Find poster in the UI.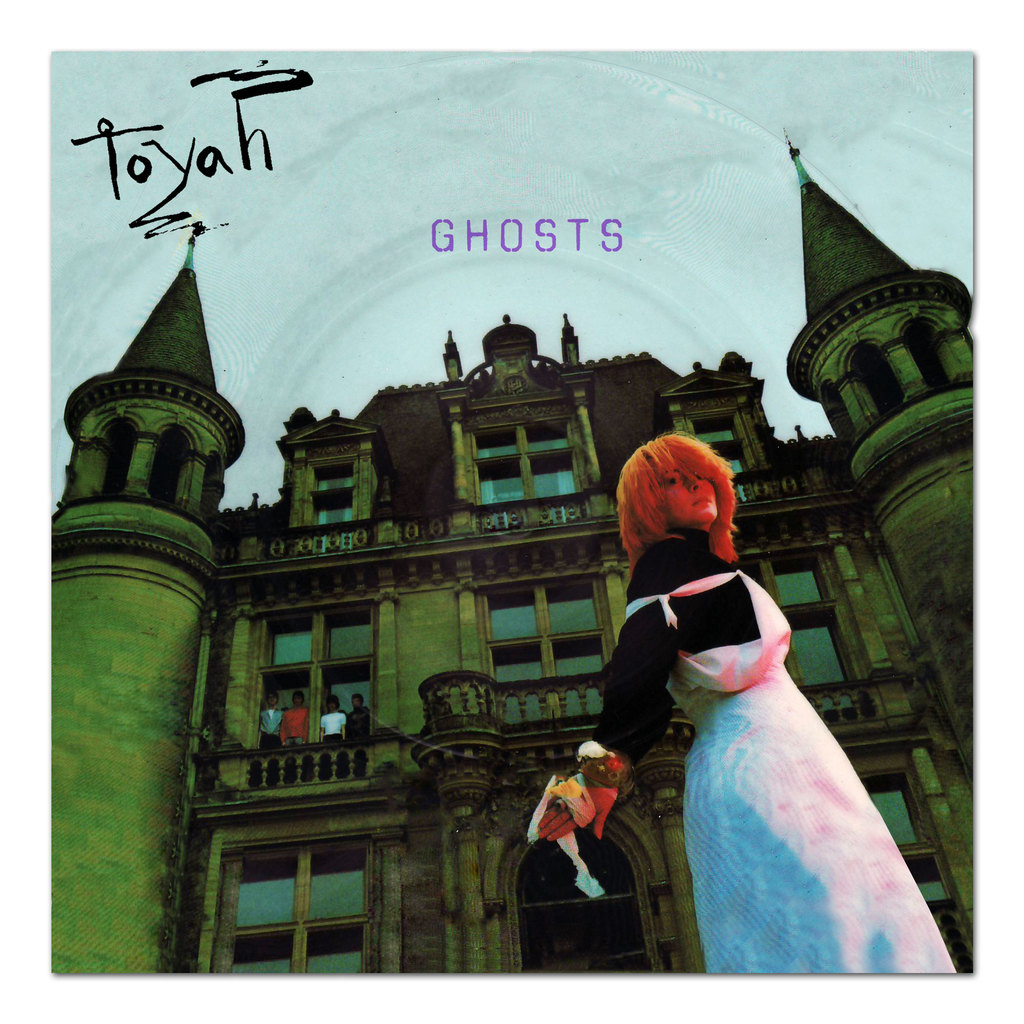
UI element at detection(47, 55, 975, 972).
